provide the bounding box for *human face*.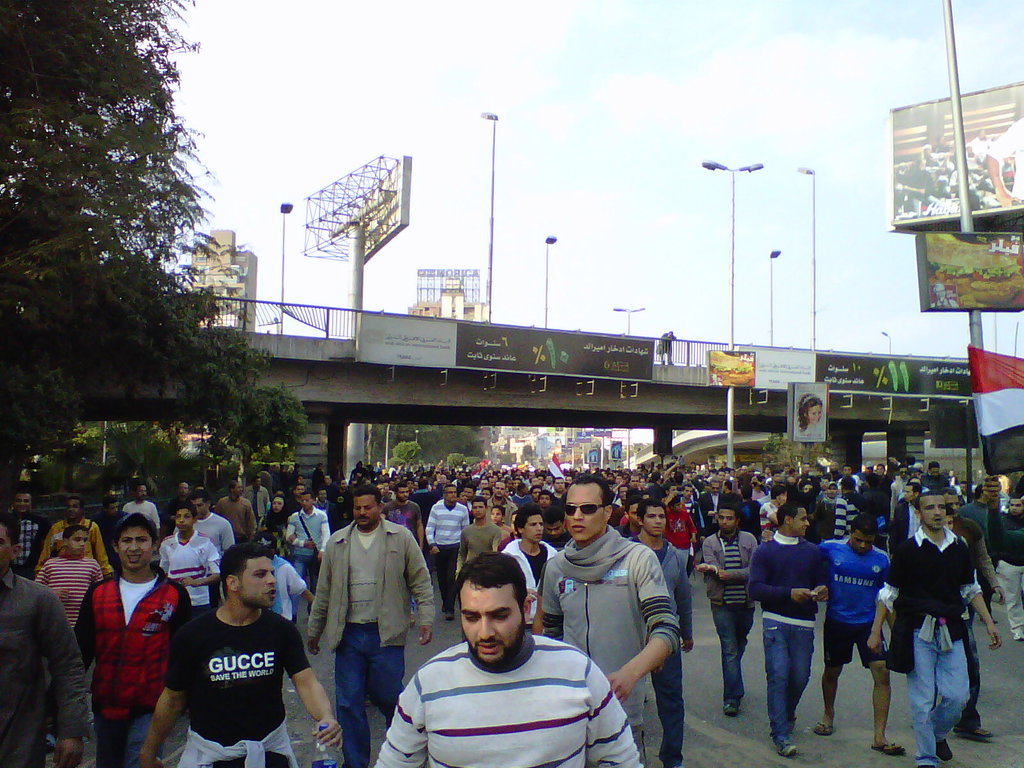
<region>522, 516, 545, 541</region>.
